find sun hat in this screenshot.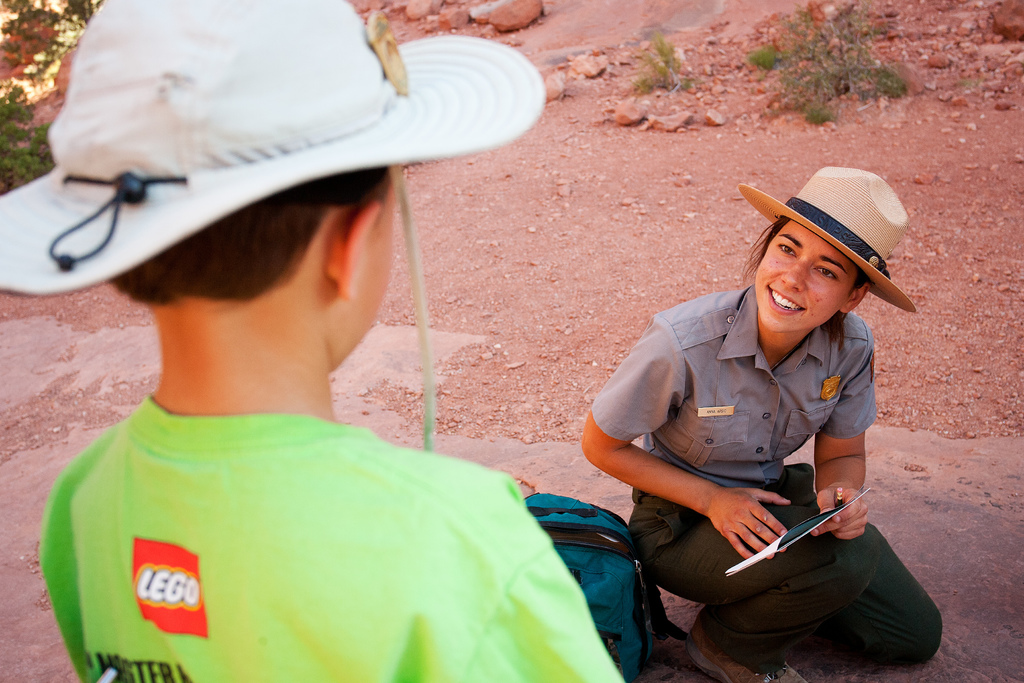
The bounding box for sun hat is (0,0,552,458).
